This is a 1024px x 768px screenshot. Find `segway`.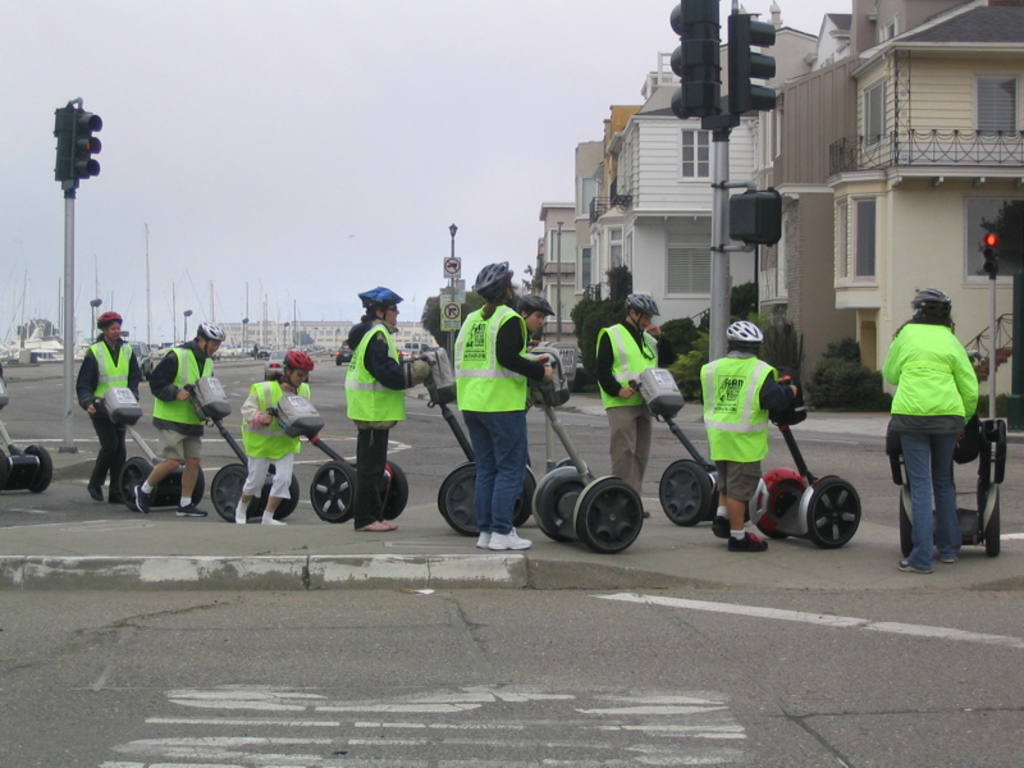
Bounding box: [left=750, top=366, right=864, bottom=554].
